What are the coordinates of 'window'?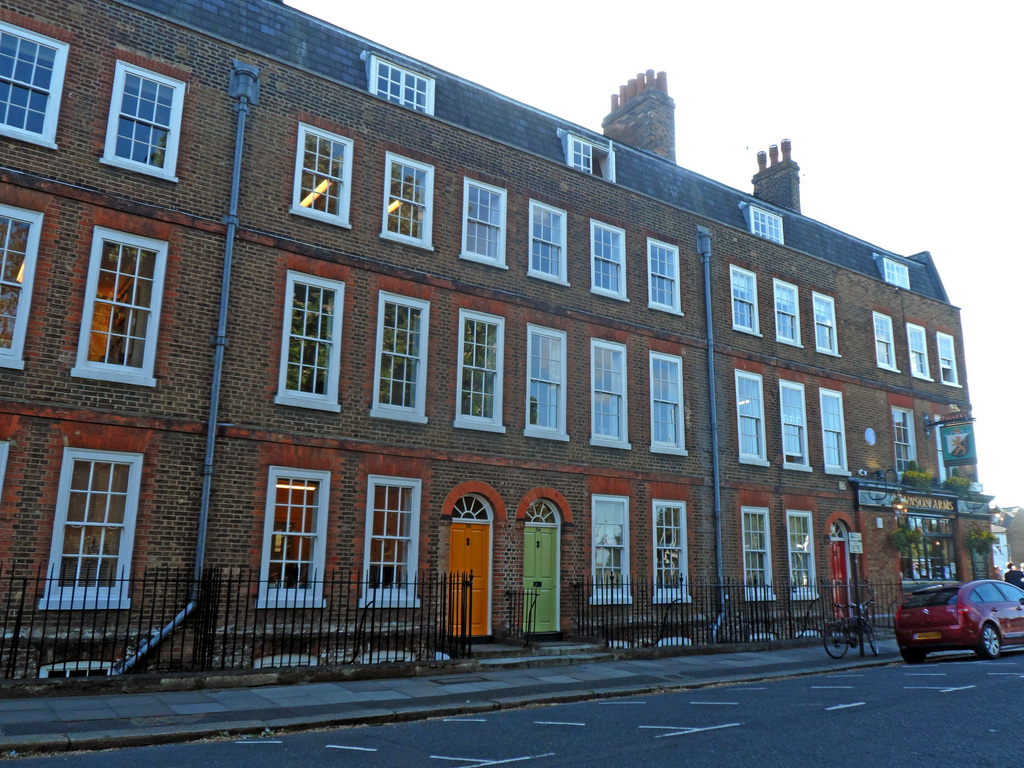
l=651, t=349, r=685, b=458.
